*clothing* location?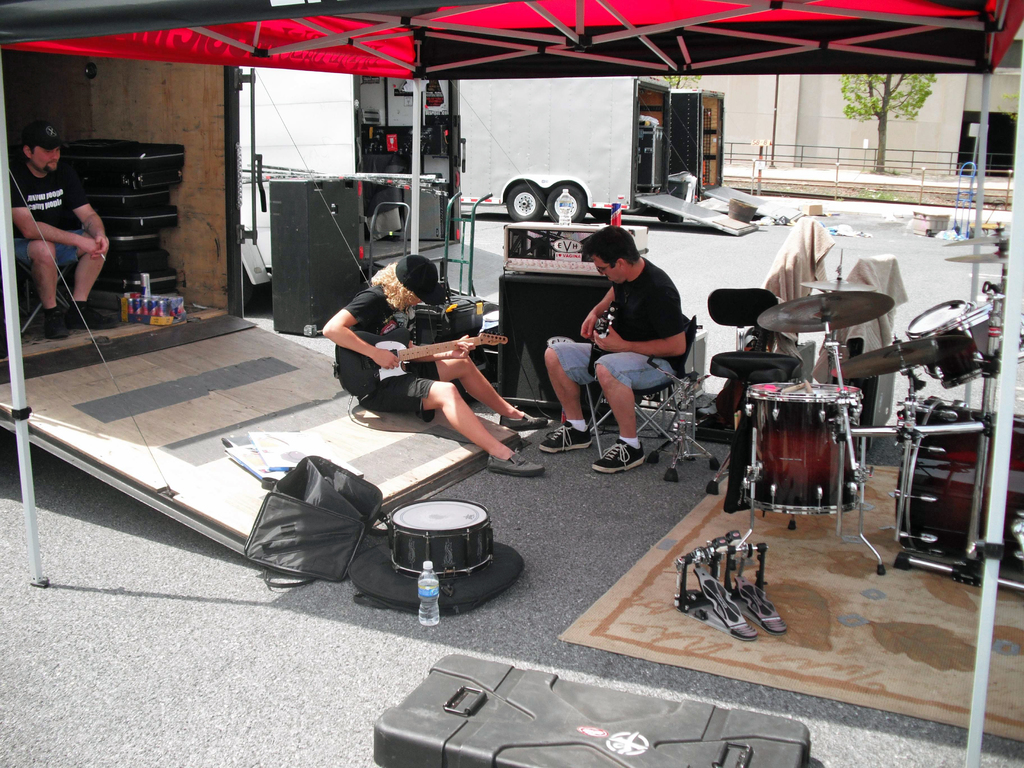
[13, 165, 88, 263]
